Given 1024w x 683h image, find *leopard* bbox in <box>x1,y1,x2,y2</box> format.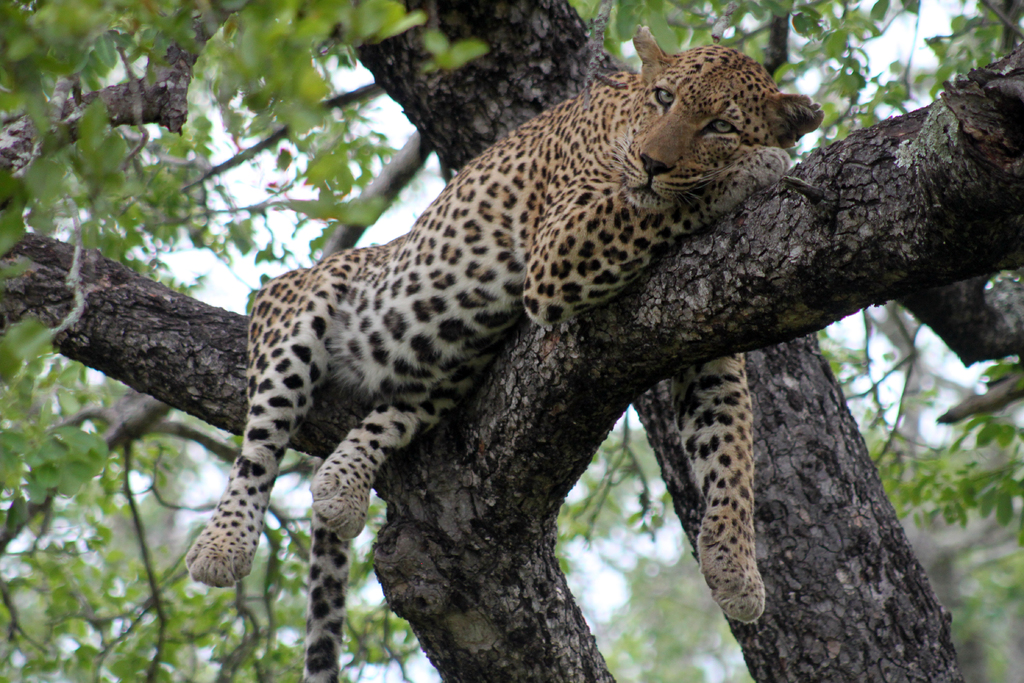
<box>182,22,822,682</box>.
